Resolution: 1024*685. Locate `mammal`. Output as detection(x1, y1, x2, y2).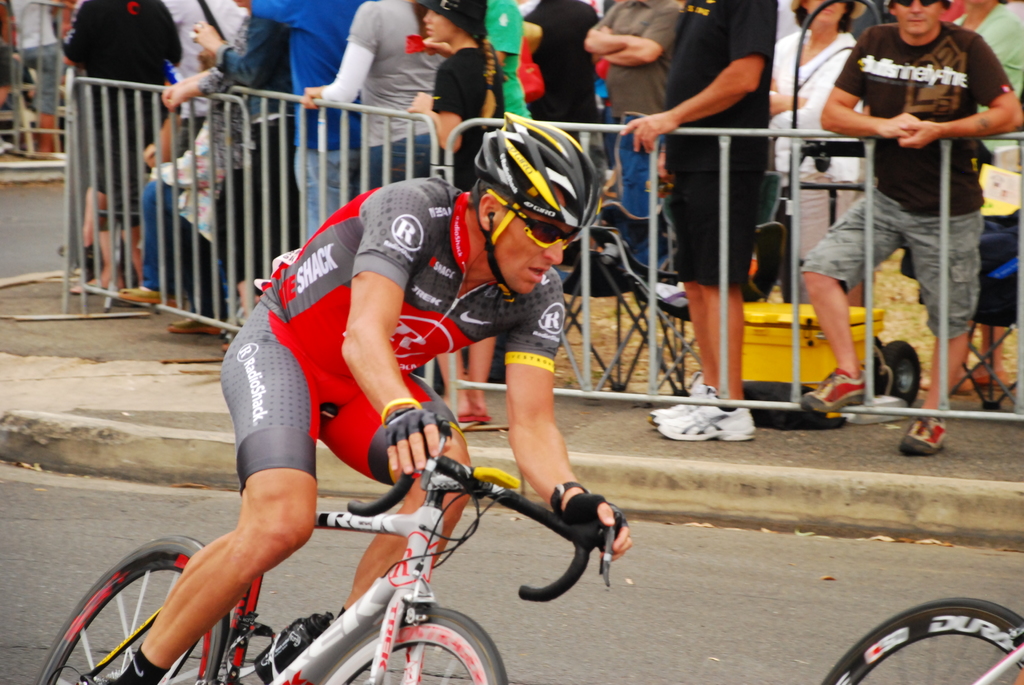
detection(614, 0, 776, 448).
